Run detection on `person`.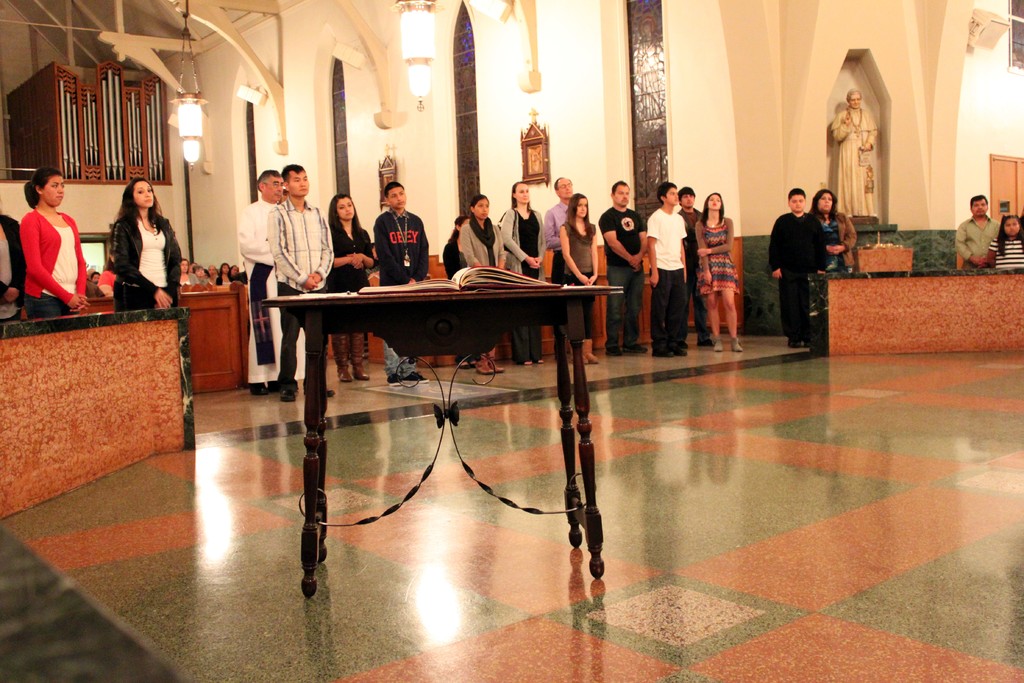
Result: (375,177,431,383).
